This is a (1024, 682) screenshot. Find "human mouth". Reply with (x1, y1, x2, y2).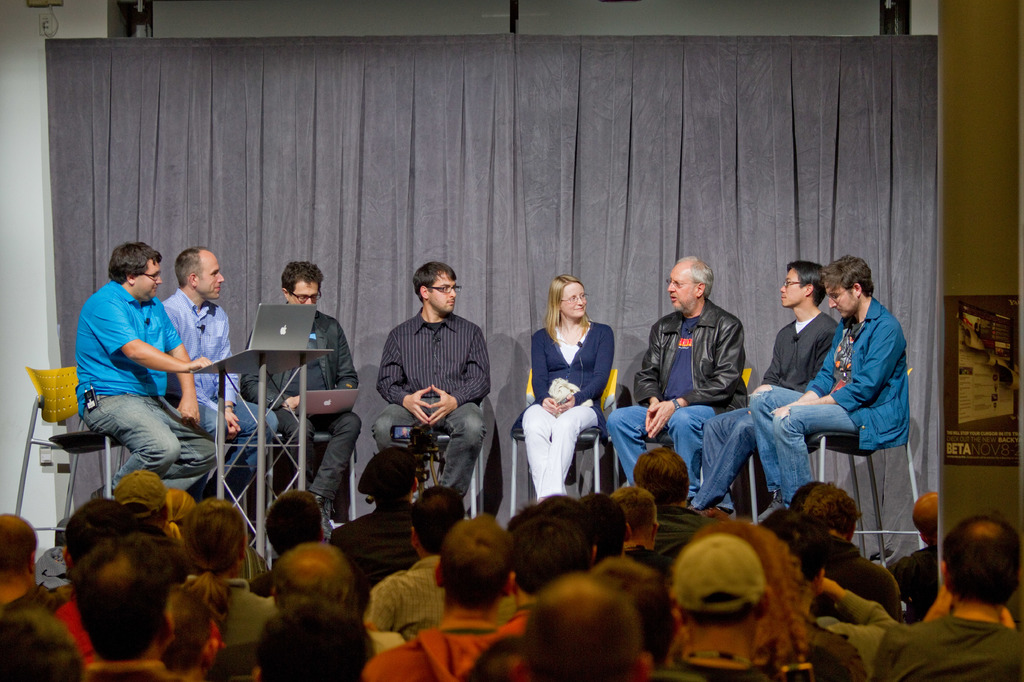
(573, 300, 590, 312).
